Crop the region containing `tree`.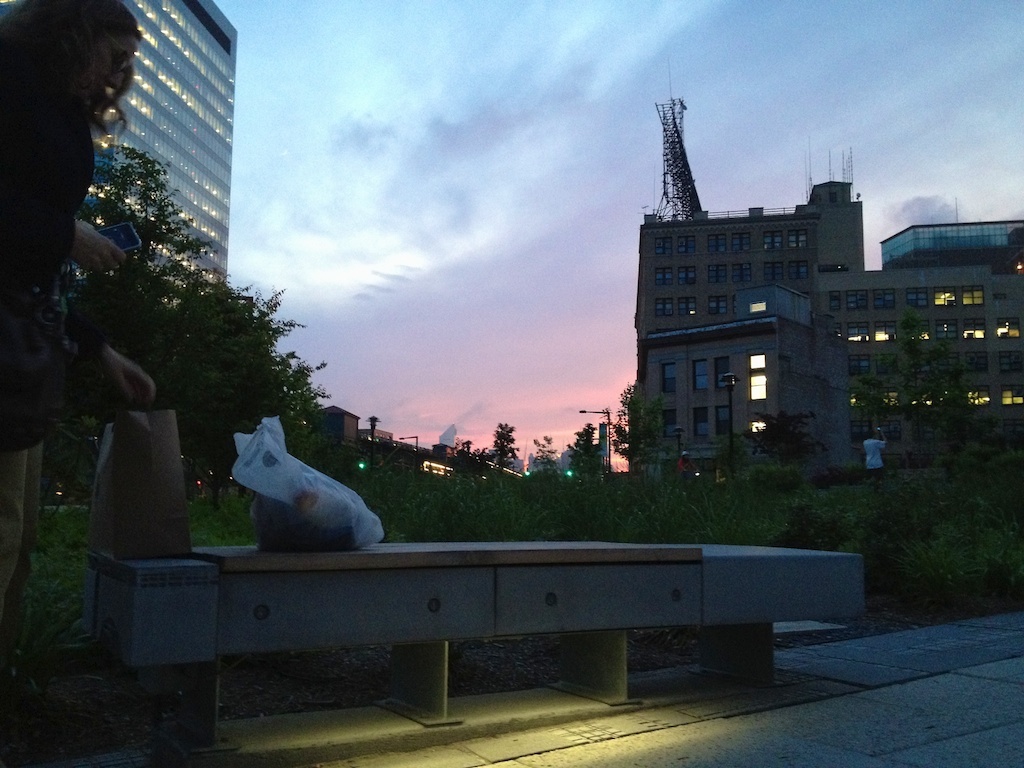
Crop region: 731/405/825/509.
